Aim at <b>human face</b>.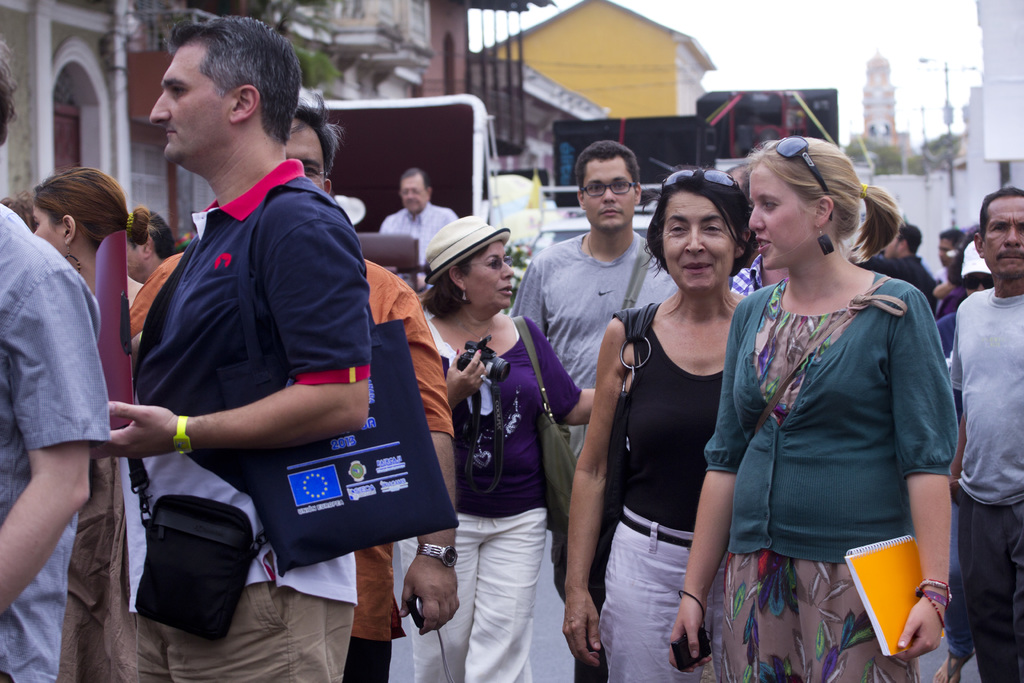
Aimed at left=148, top=29, right=228, bottom=165.
